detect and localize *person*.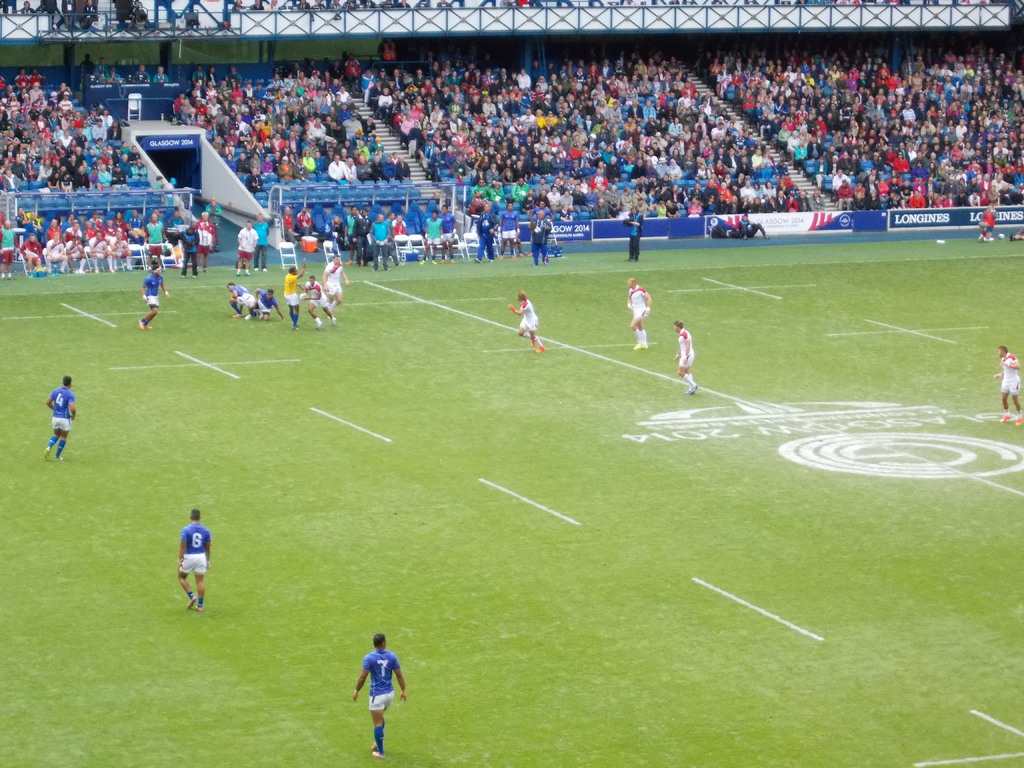
Localized at [x1=97, y1=54, x2=109, y2=75].
